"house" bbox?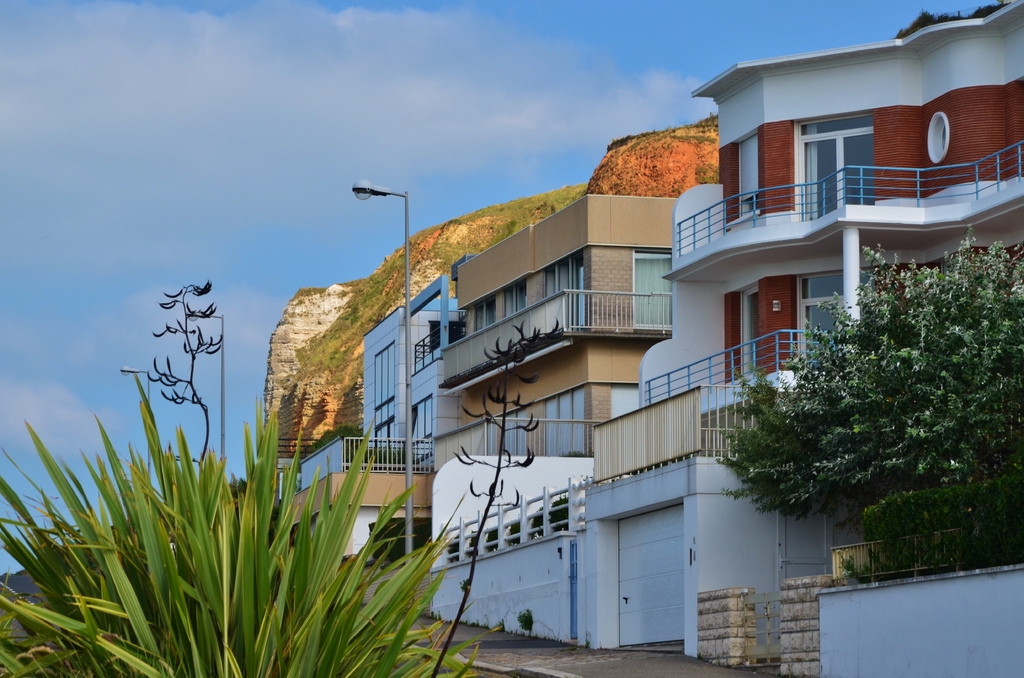
[left=428, top=187, right=685, bottom=649]
